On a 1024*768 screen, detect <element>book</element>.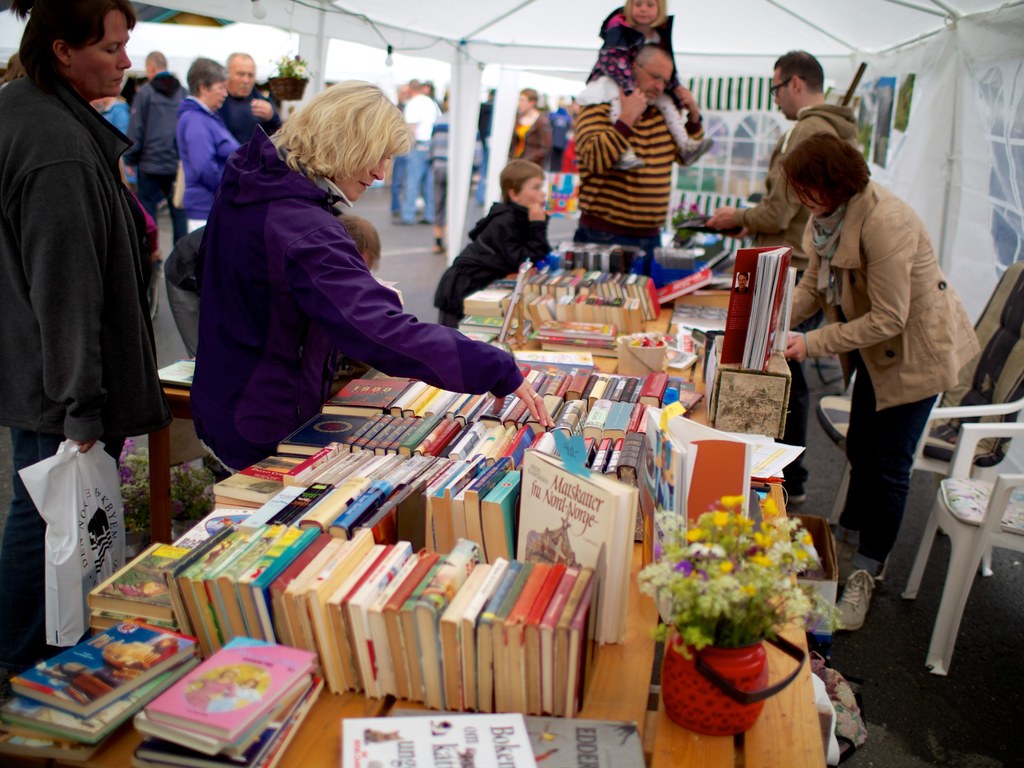
(x1=655, y1=404, x2=751, y2=567).
